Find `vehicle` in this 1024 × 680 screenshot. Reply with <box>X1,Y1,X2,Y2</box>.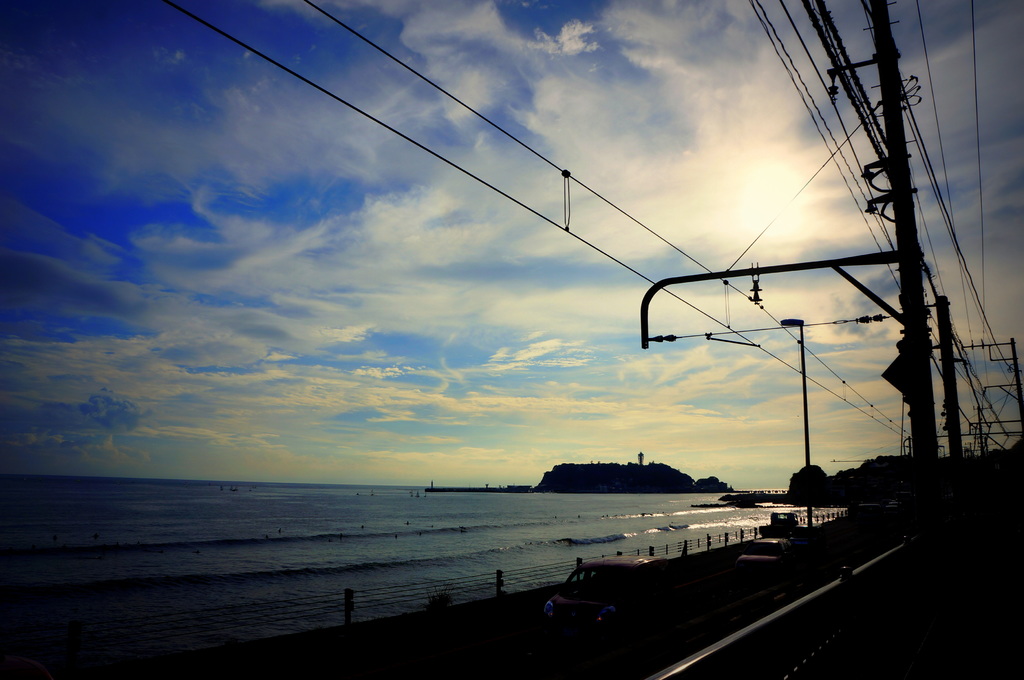
<box>758,504,796,536</box>.
